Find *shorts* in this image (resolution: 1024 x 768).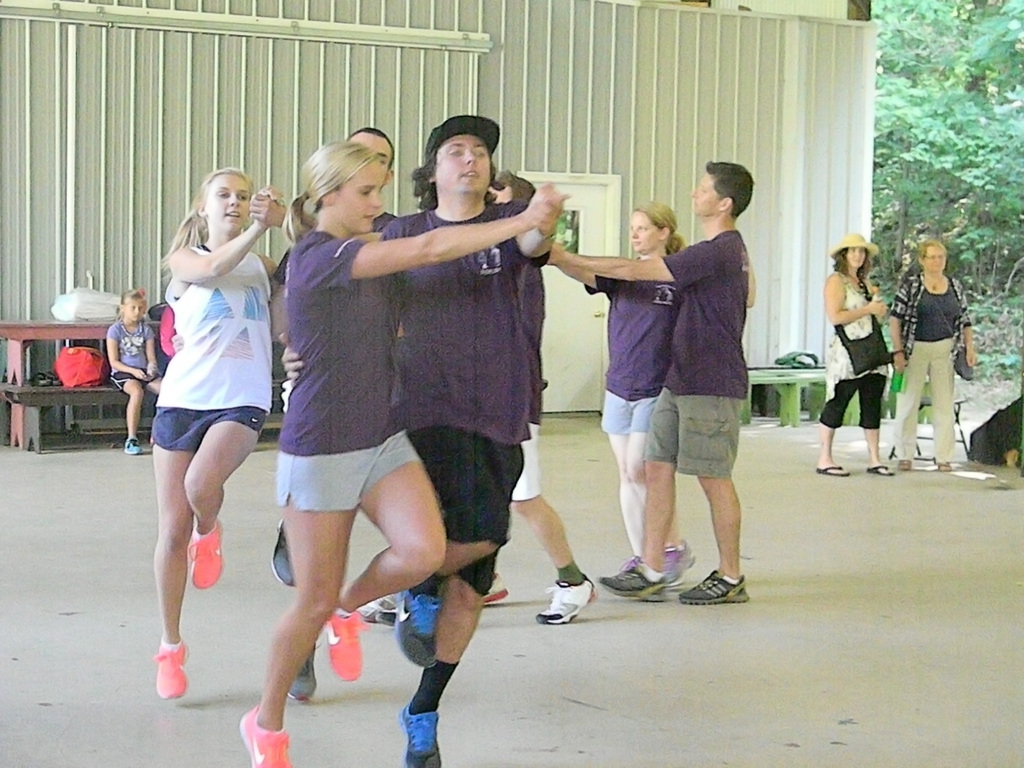
bbox=[144, 406, 266, 451].
